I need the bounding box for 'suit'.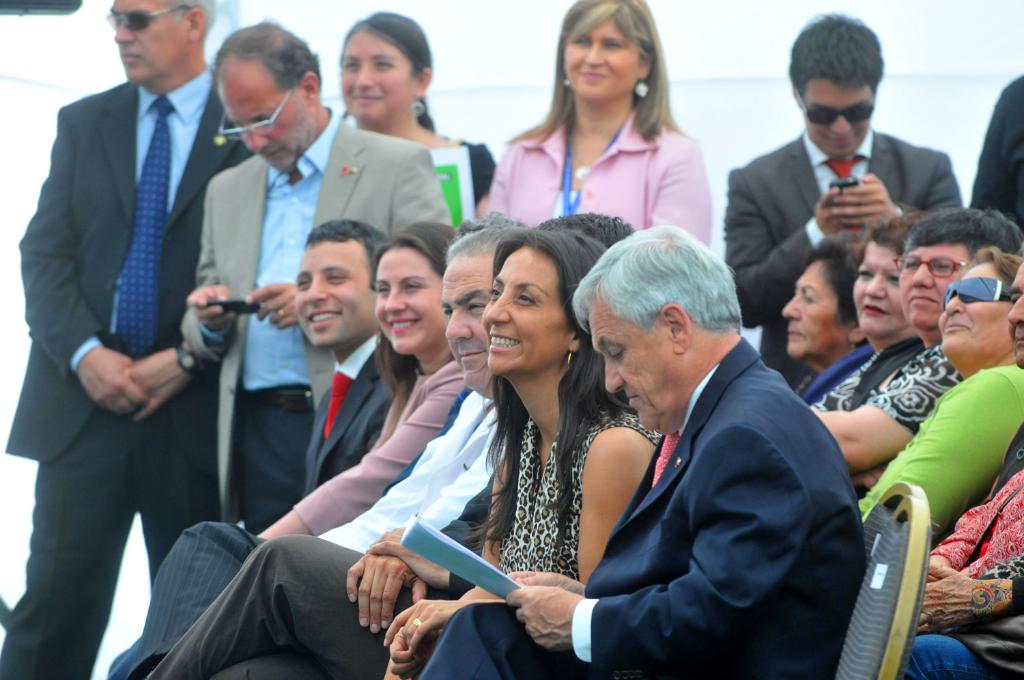
Here it is: {"x1": 19, "y1": 0, "x2": 259, "y2": 668}.
